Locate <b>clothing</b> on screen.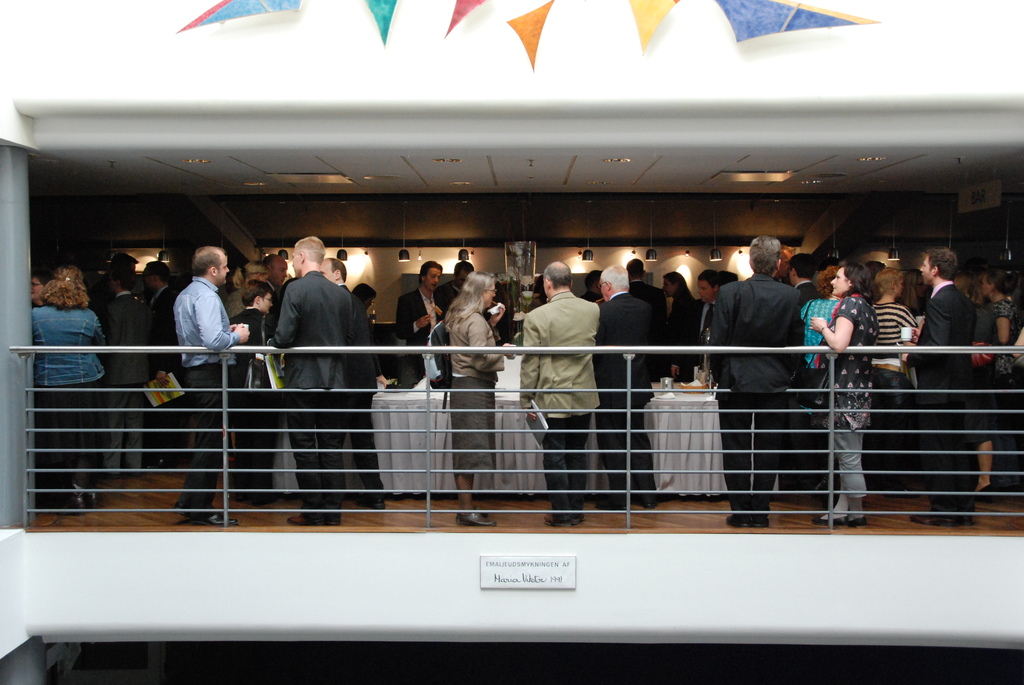
On screen at Rect(872, 294, 925, 489).
